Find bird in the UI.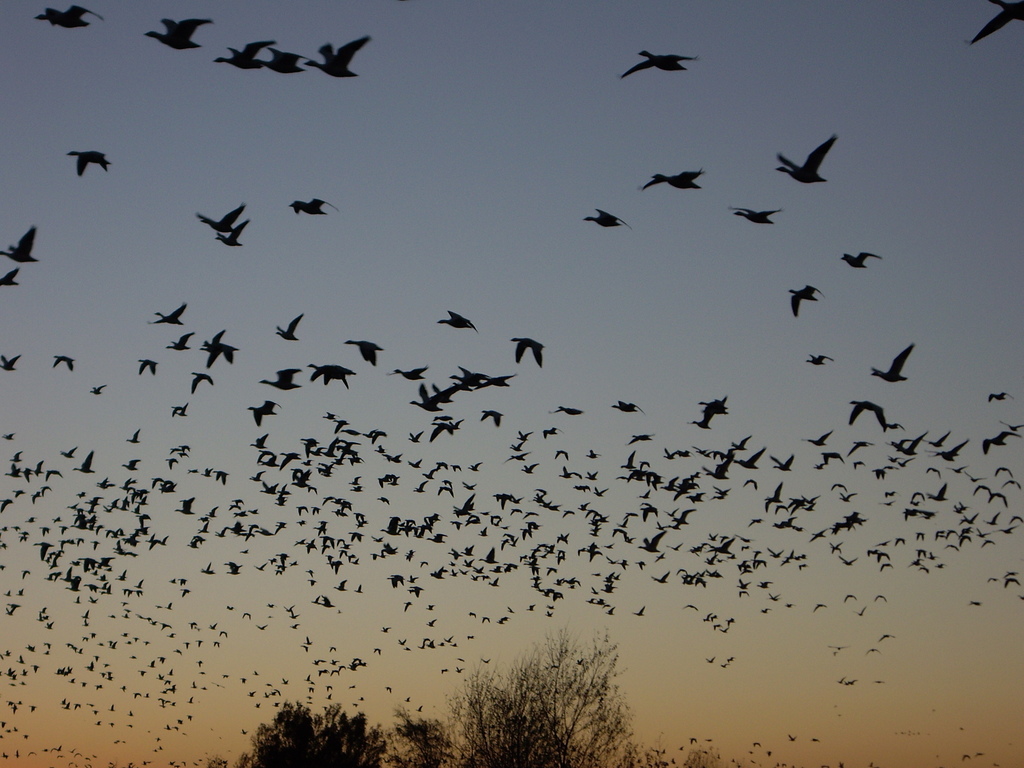
UI element at box(612, 400, 643, 415).
